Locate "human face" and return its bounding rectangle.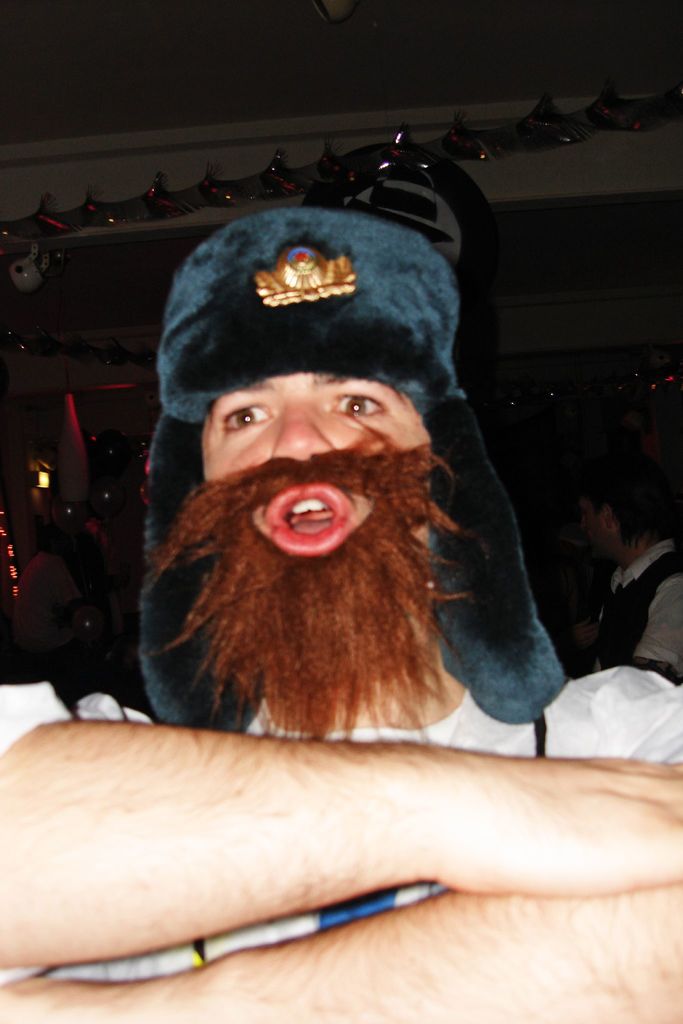
(201,367,430,638).
